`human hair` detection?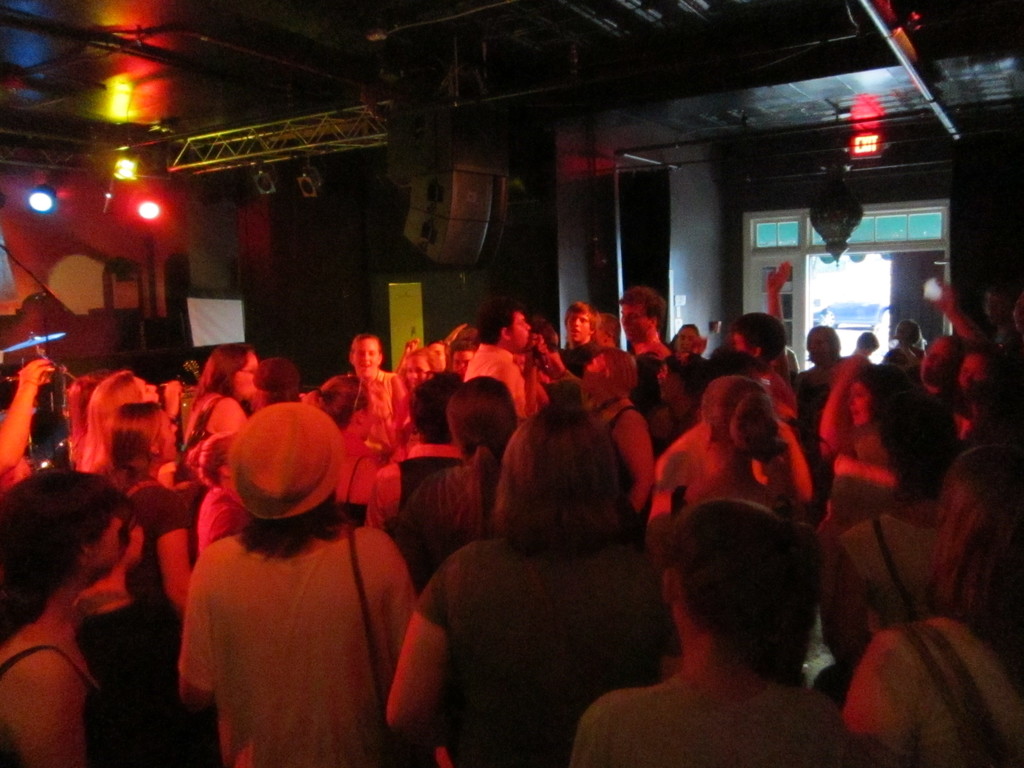
(922,443,1023,664)
